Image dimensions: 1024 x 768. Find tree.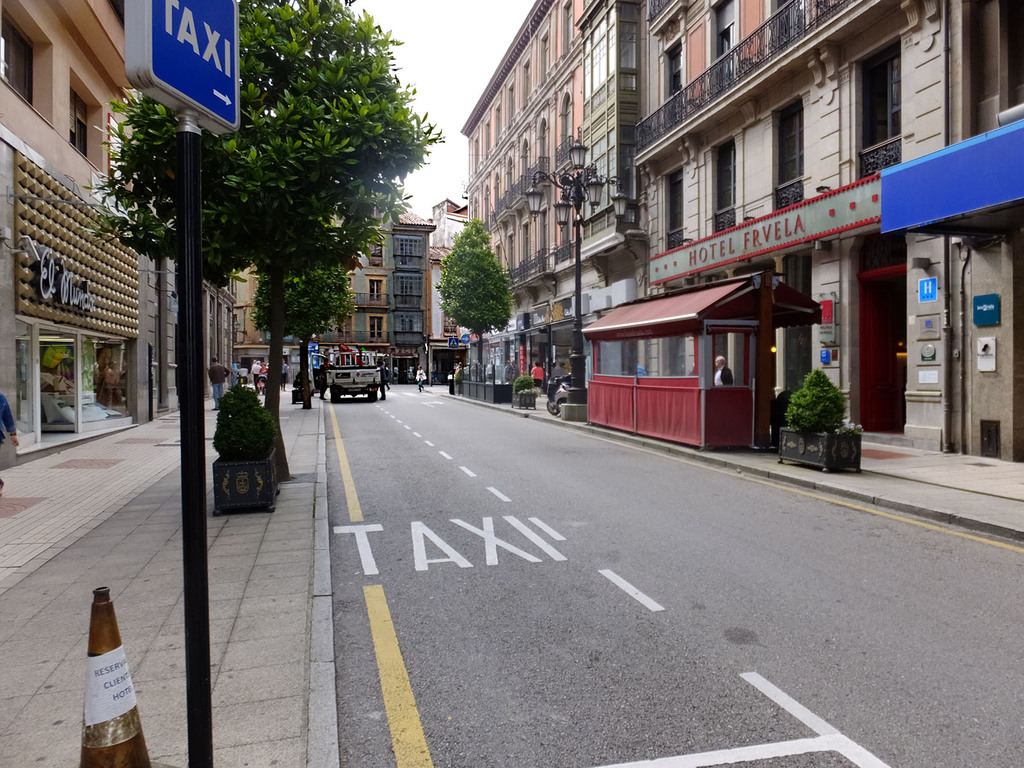
[left=772, top=360, right=840, bottom=437].
